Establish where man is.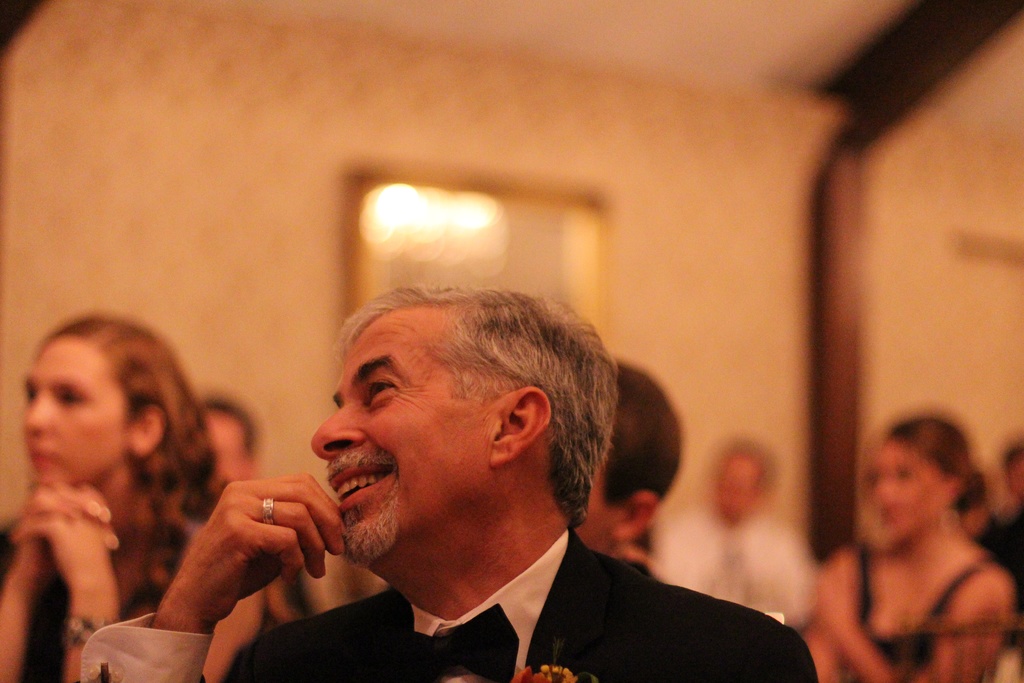
Established at [left=195, top=395, right=261, bottom=480].
